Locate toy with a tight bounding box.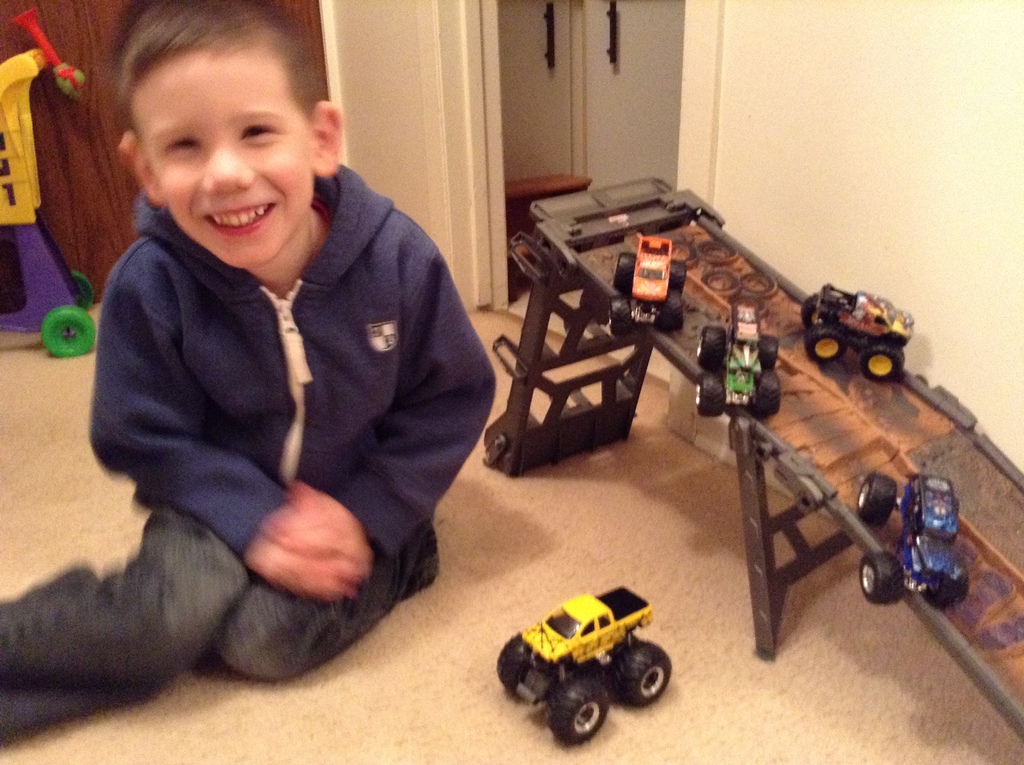
<bbox>497, 577, 671, 752</bbox>.
